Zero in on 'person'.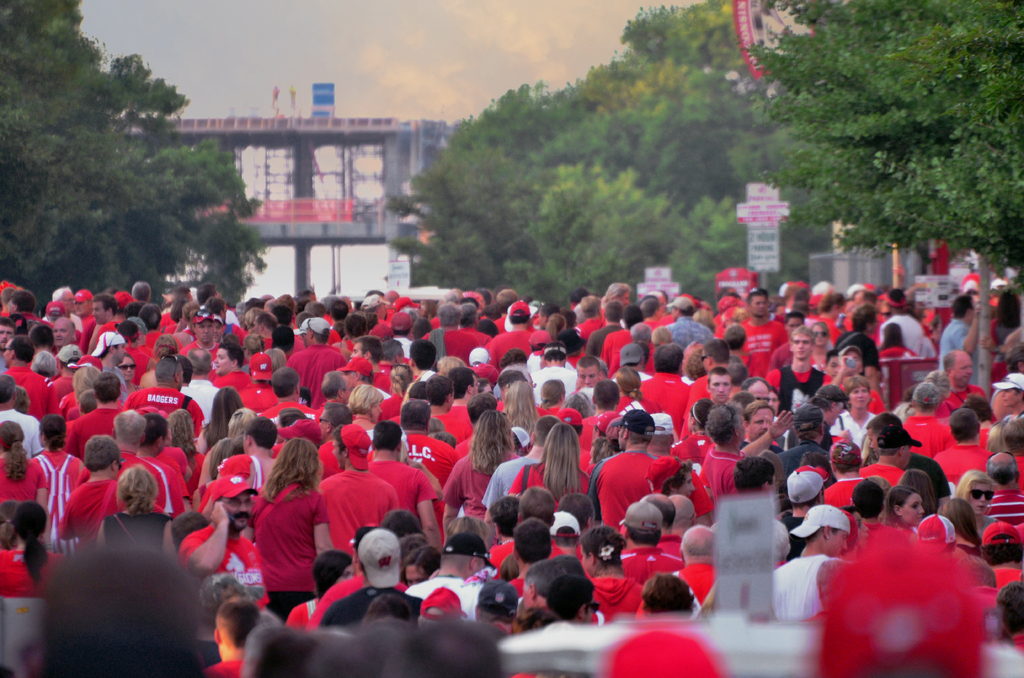
Zeroed in: box=[580, 405, 659, 527].
